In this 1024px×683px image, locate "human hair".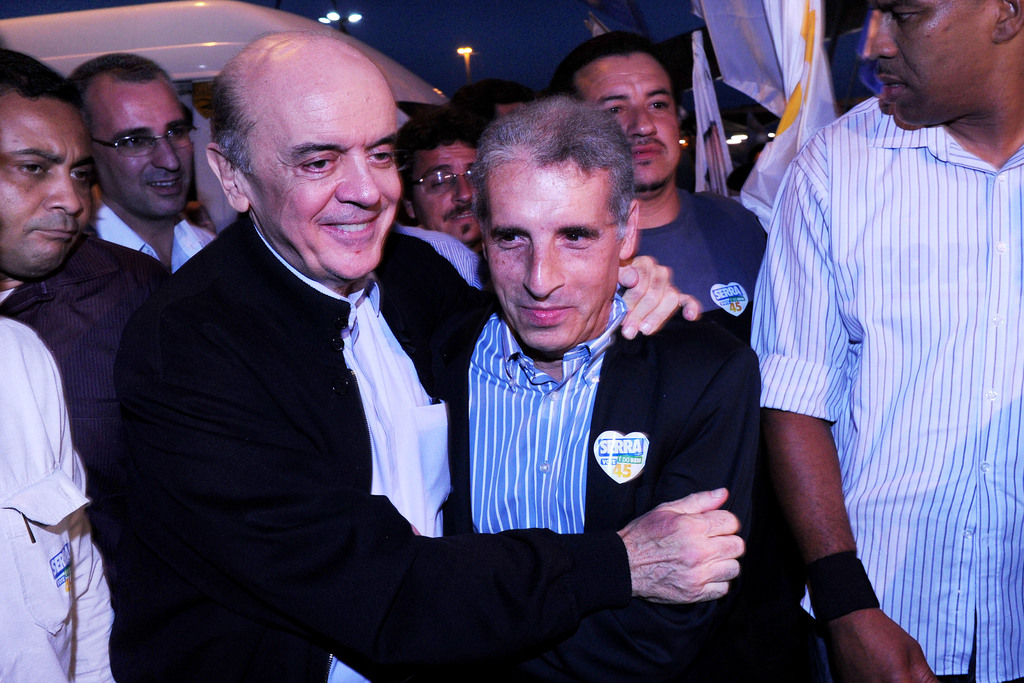
Bounding box: bbox=(67, 47, 169, 126).
